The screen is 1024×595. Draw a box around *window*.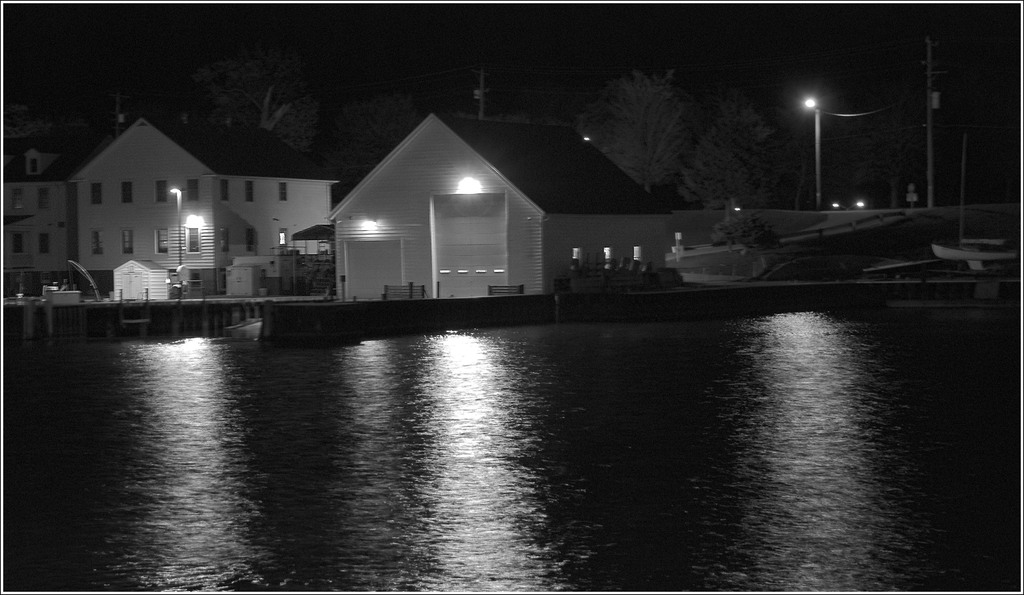
bbox=(88, 179, 103, 208).
